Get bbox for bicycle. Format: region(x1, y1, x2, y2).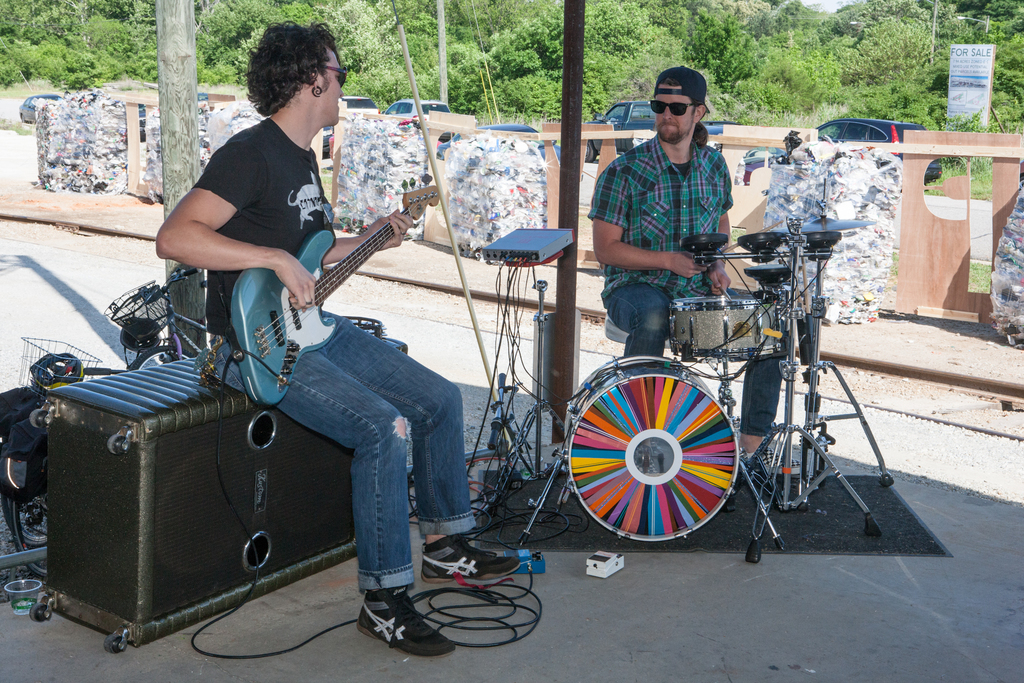
region(103, 265, 405, 370).
